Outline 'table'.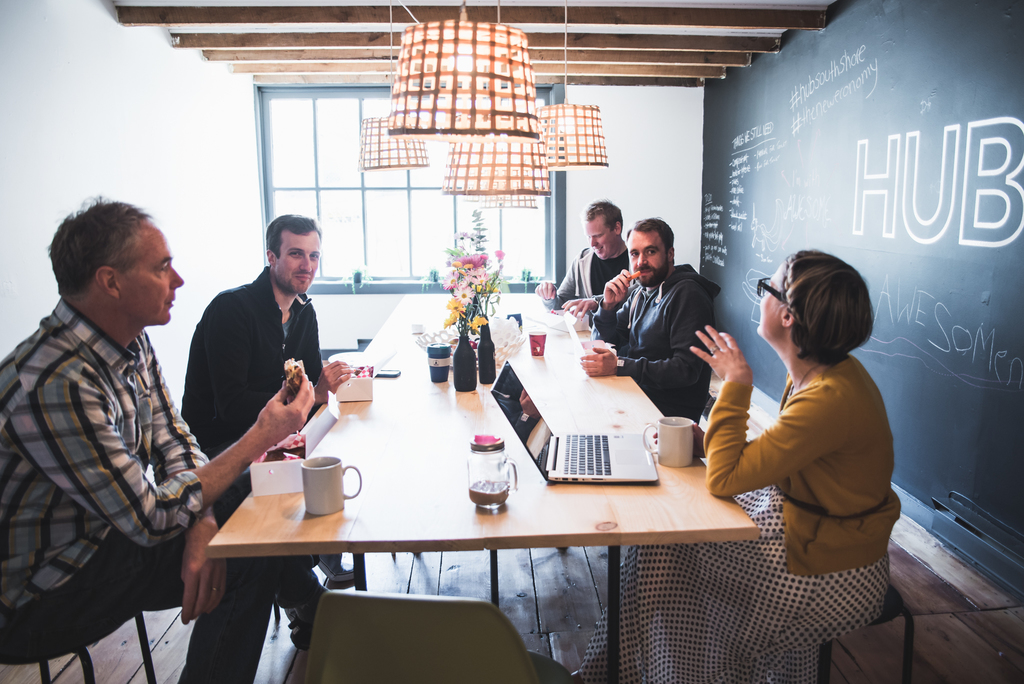
Outline: (x1=200, y1=274, x2=764, y2=612).
